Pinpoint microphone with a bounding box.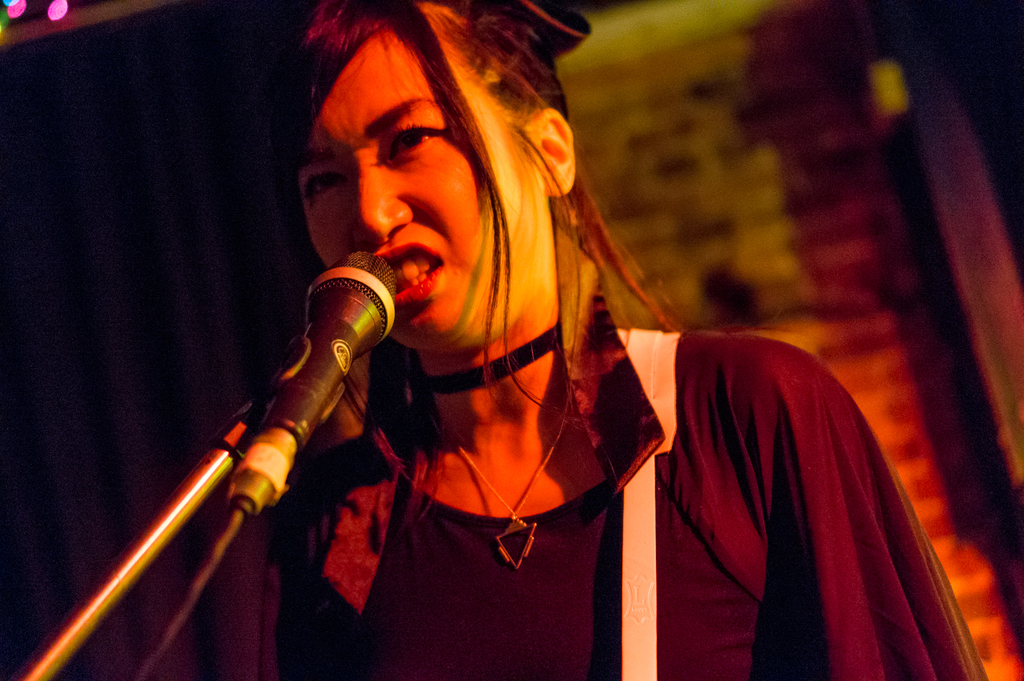
[left=225, top=245, right=409, bottom=520].
